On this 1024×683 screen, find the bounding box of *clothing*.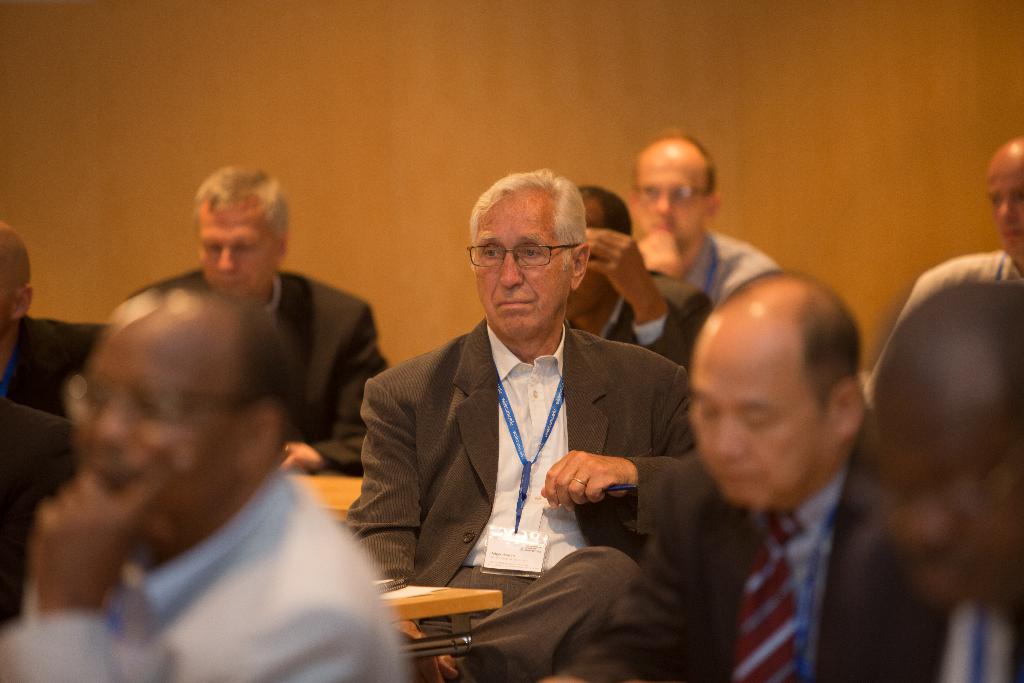
Bounding box: [left=0, top=468, right=400, bottom=682].
